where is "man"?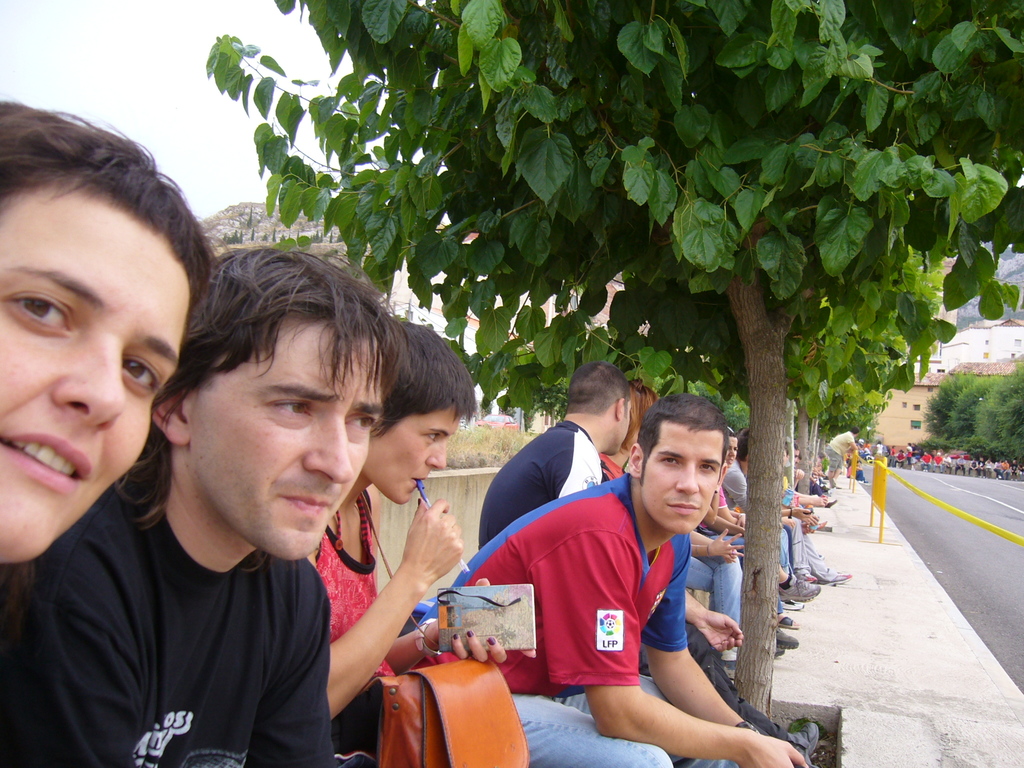
820,425,860,490.
